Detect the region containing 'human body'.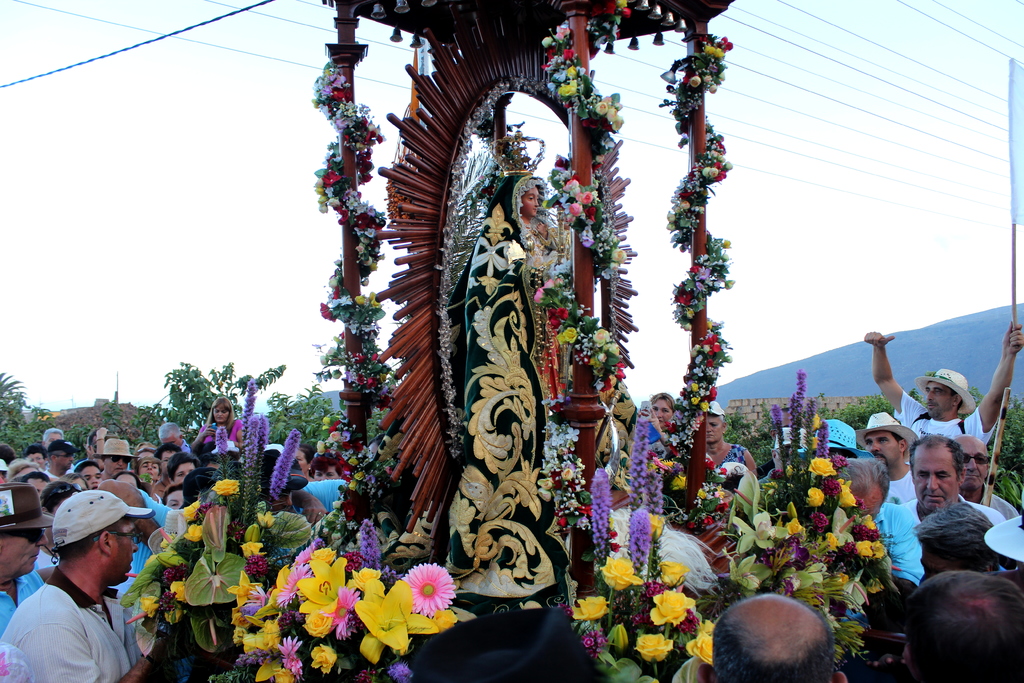
157:420:196:452.
